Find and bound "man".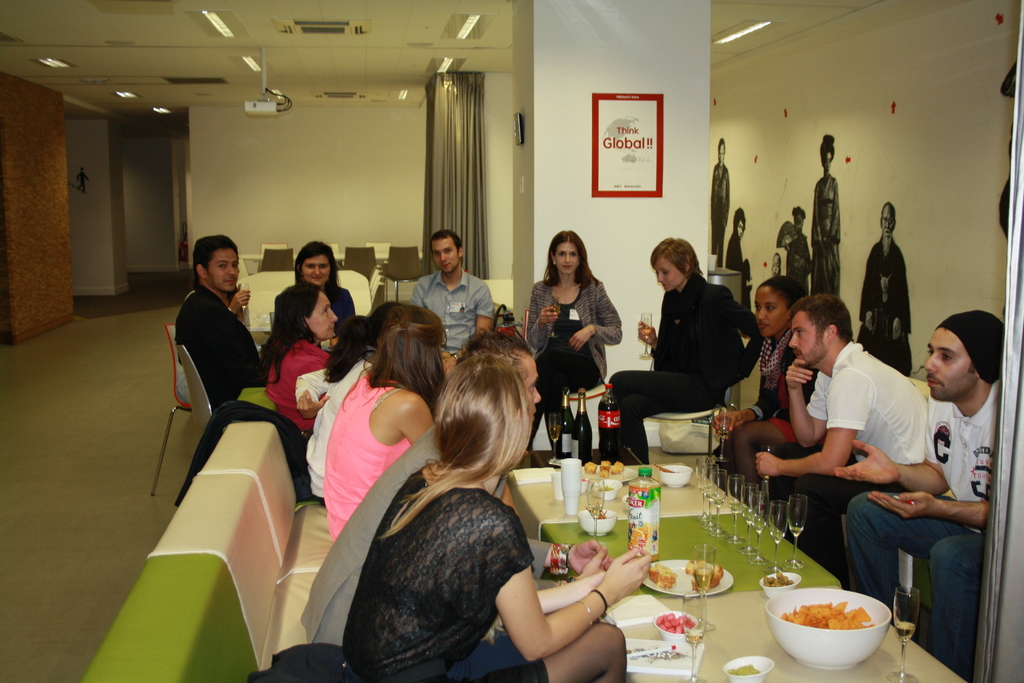
Bound: <bbox>754, 292, 935, 576</bbox>.
